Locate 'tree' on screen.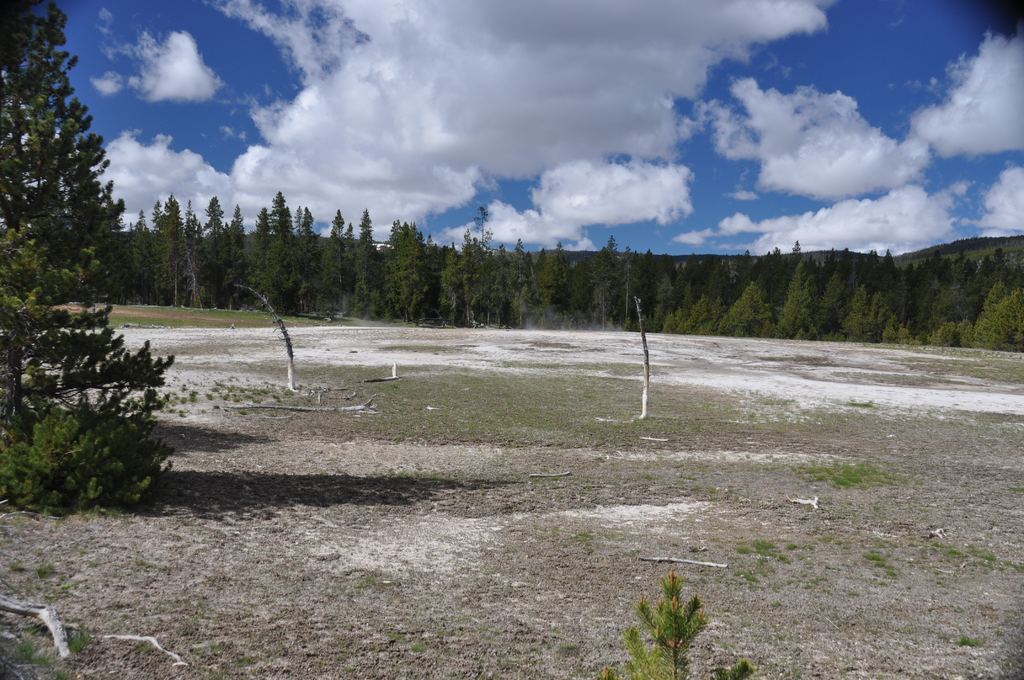
On screen at (148, 186, 189, 310).
